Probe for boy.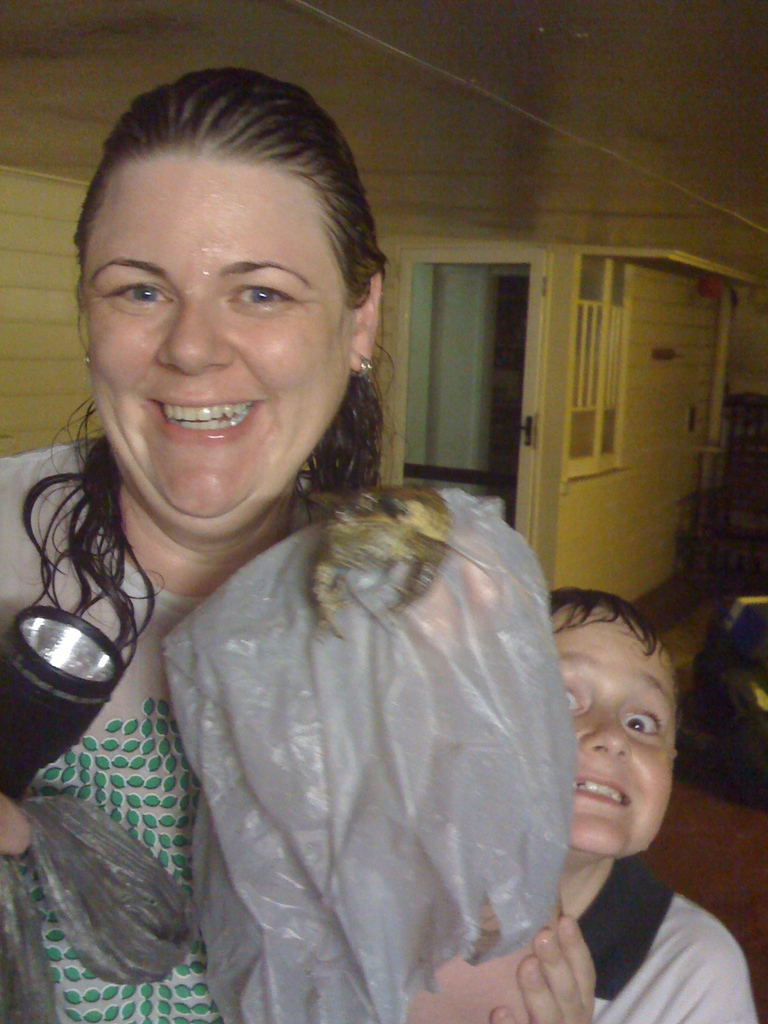
Probe result: bbox=(497, 533, 742, 1007).
